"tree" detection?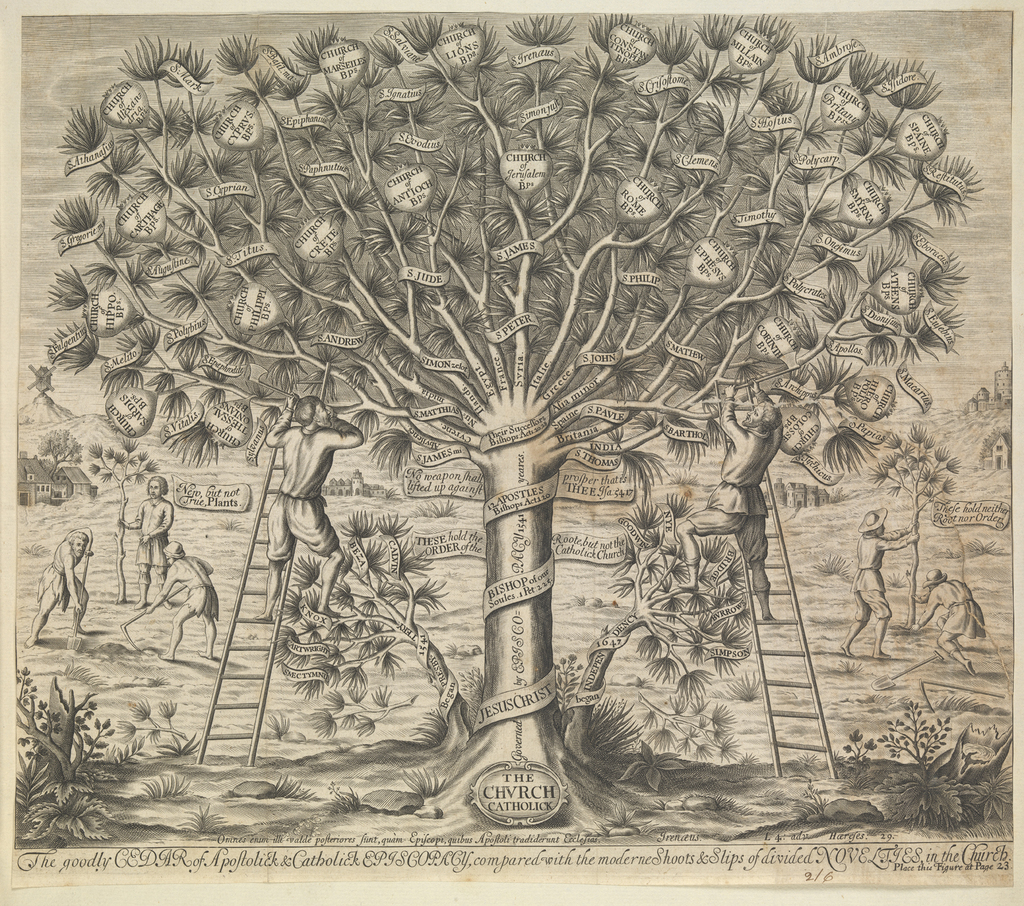
[left=30, top=424, right=86, bottom=479]
